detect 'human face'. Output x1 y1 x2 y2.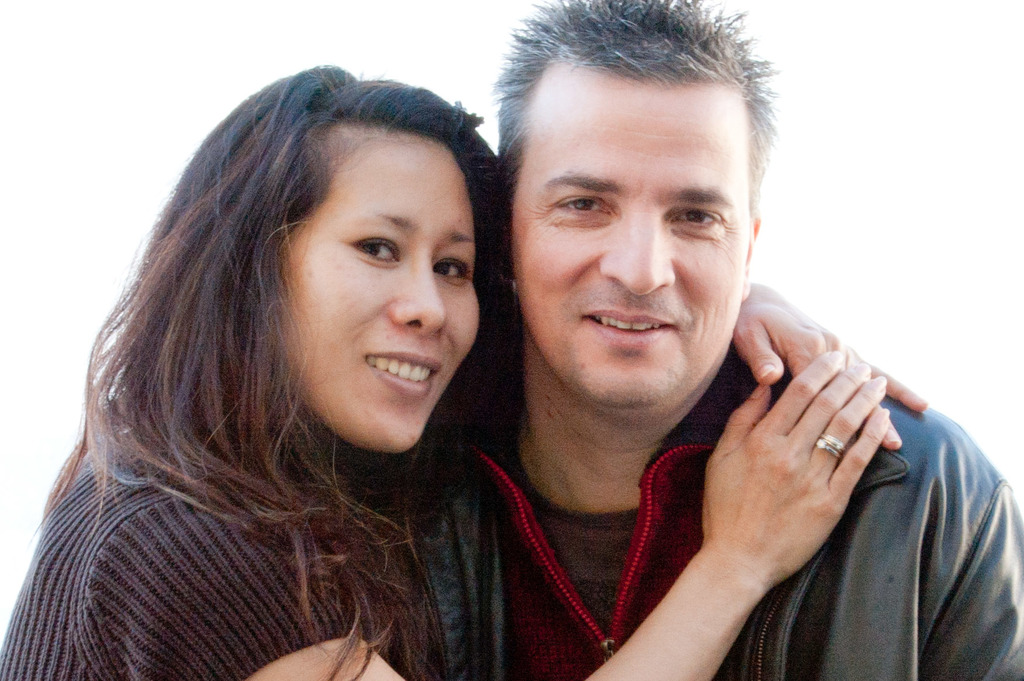
511 76 740 404.
